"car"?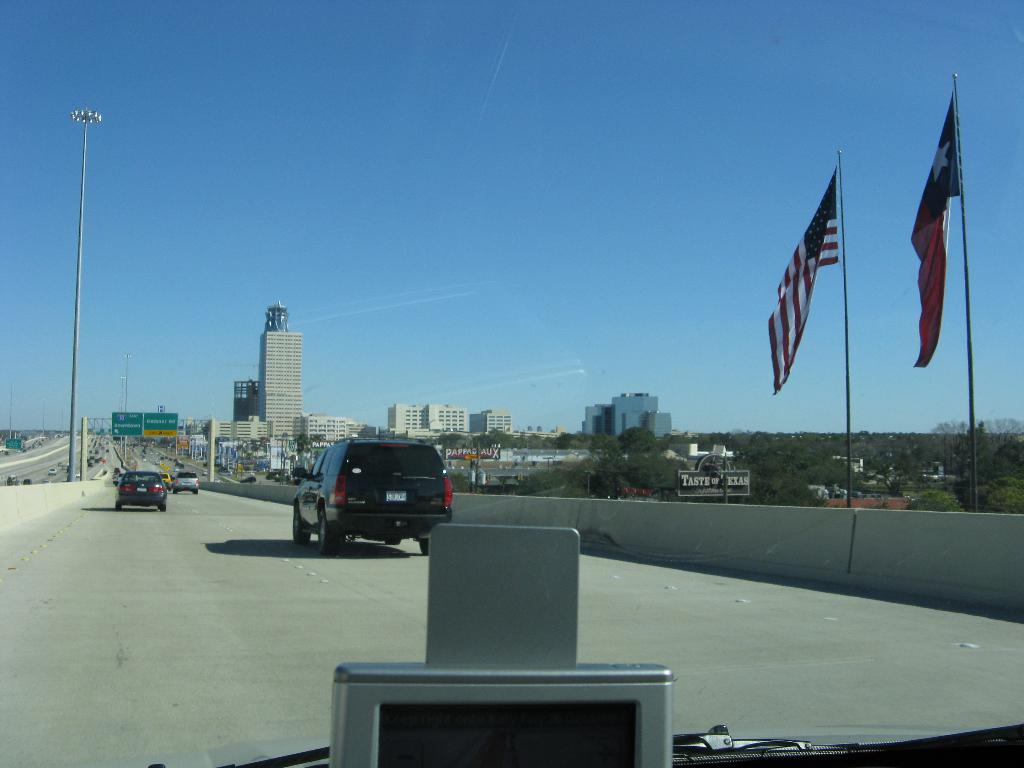
176, 468, 208, 500
